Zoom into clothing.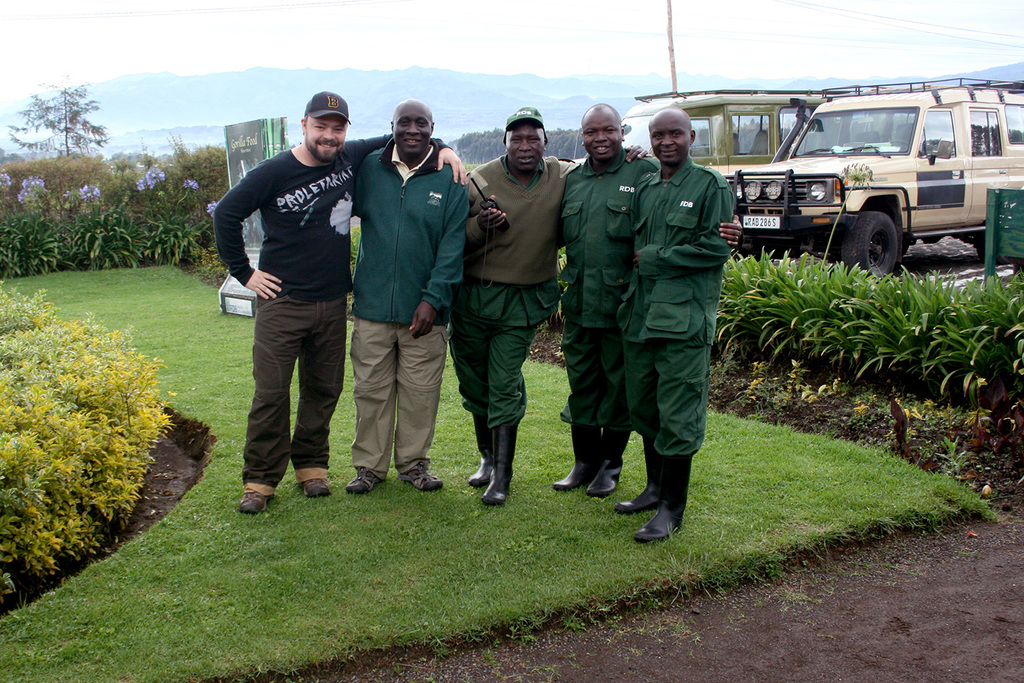
Zoom target: x1=635 y1=329 x2=714 y2=469.
